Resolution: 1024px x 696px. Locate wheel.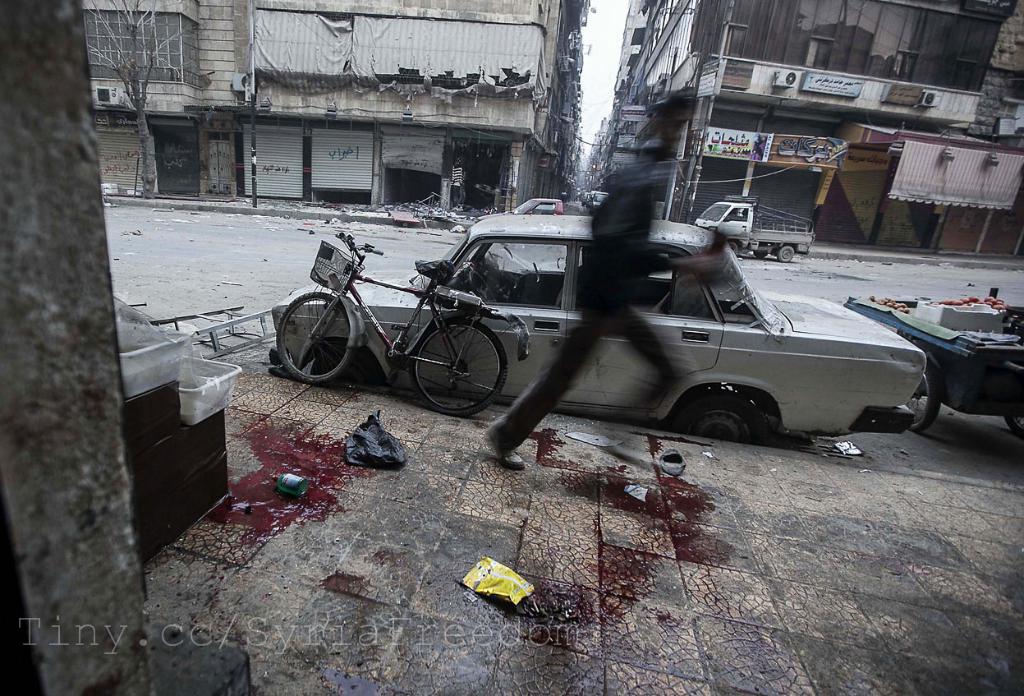
Rect(406, 316, 509, 417).
